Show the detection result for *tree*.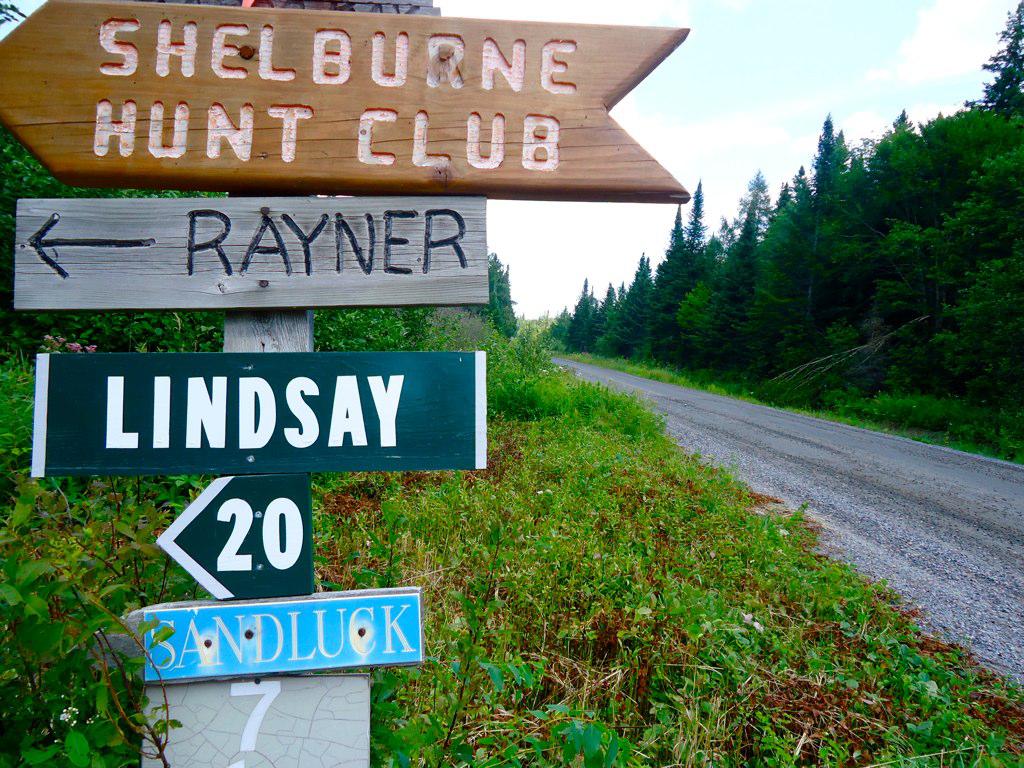
rect(982, 0, 1023, 112).
